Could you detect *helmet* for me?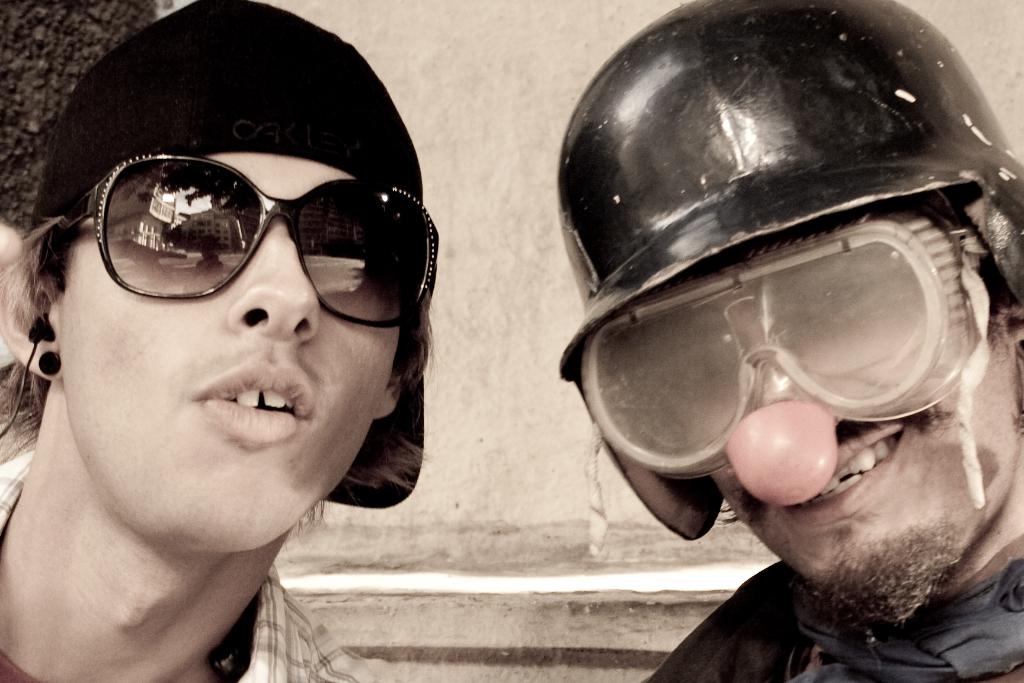
Detection result: x1=524, y1=29, x2=1009, y2=555.
